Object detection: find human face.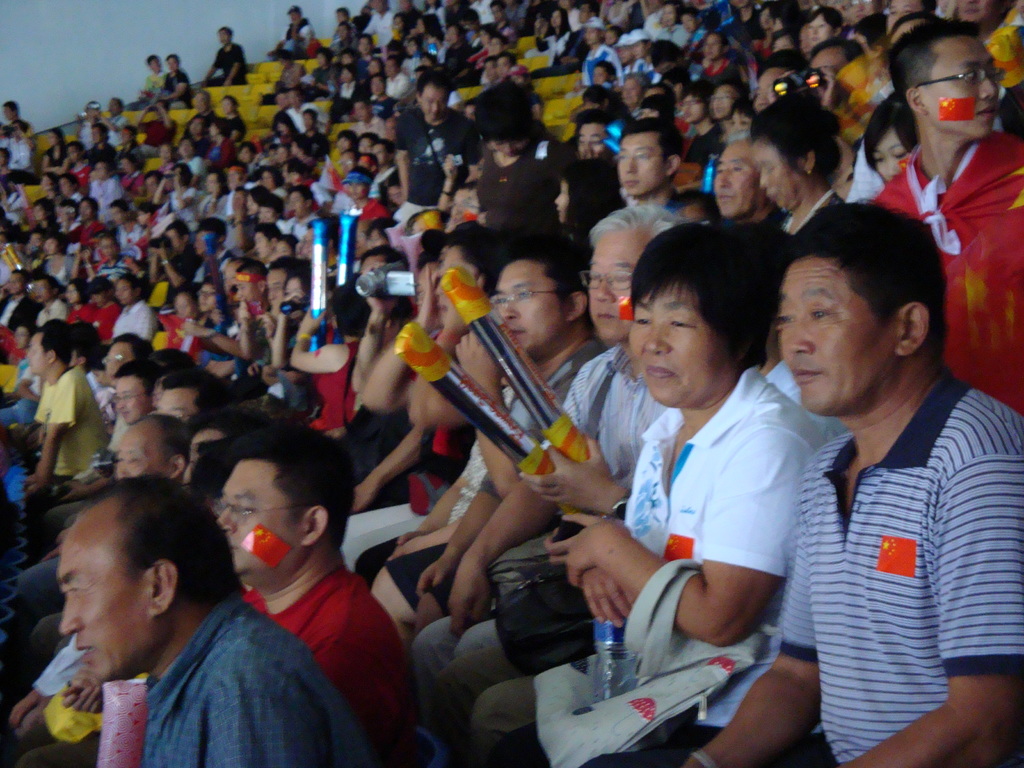
bbox=(753, 140, 803, 204).
